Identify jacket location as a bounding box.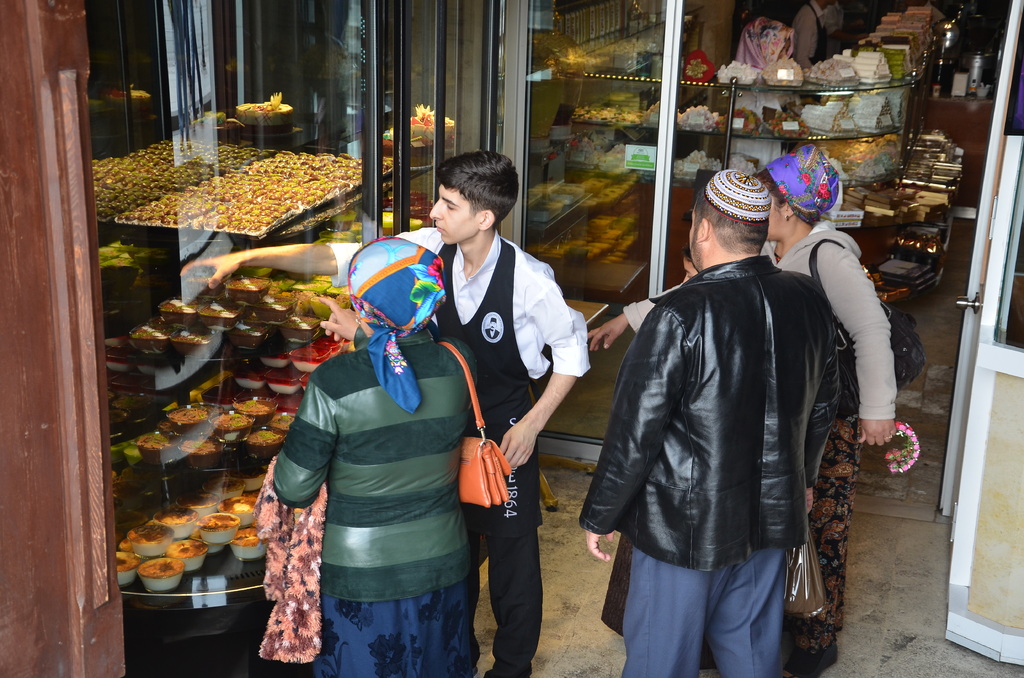
box(269, 332, 518, 599).
